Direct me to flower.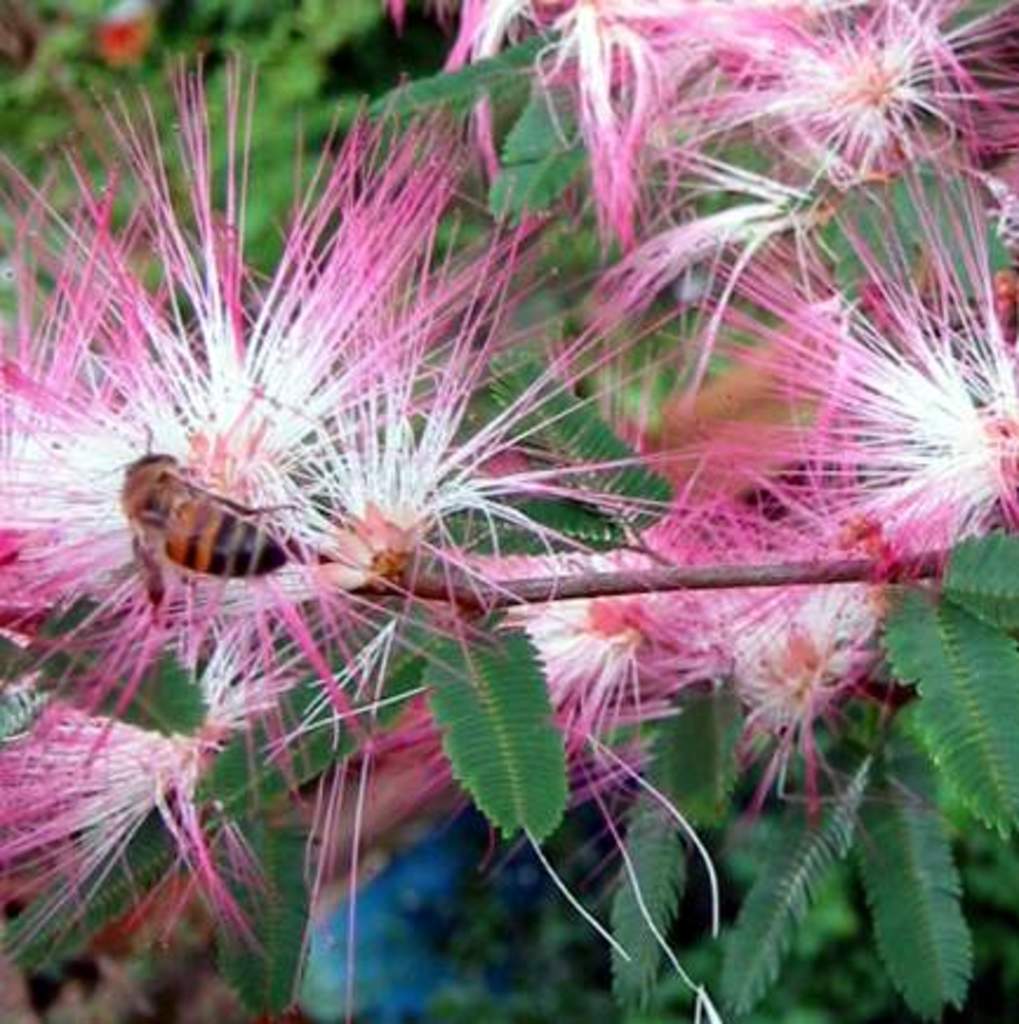
Direction: <box>0,607,301,977</box>.
